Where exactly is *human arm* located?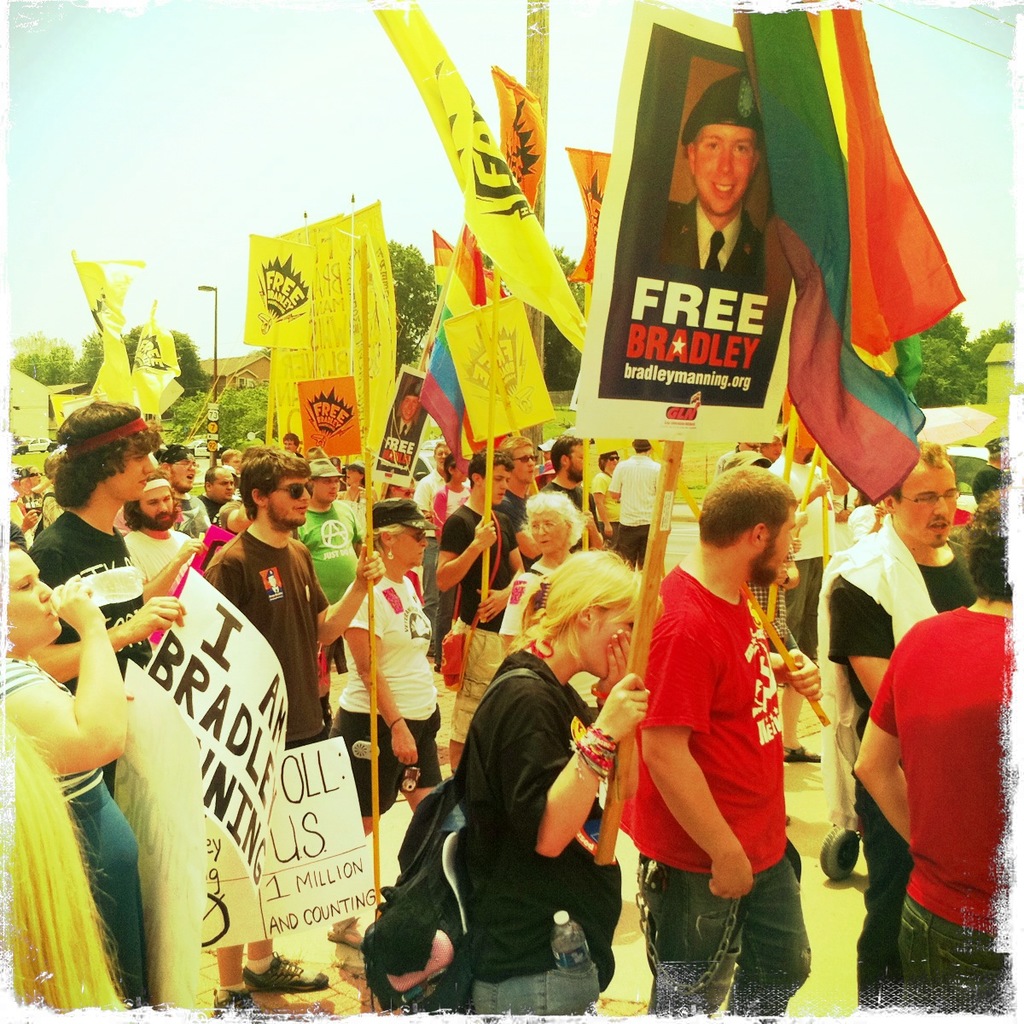
Its bounding box is (806, 476, 833, 504).
